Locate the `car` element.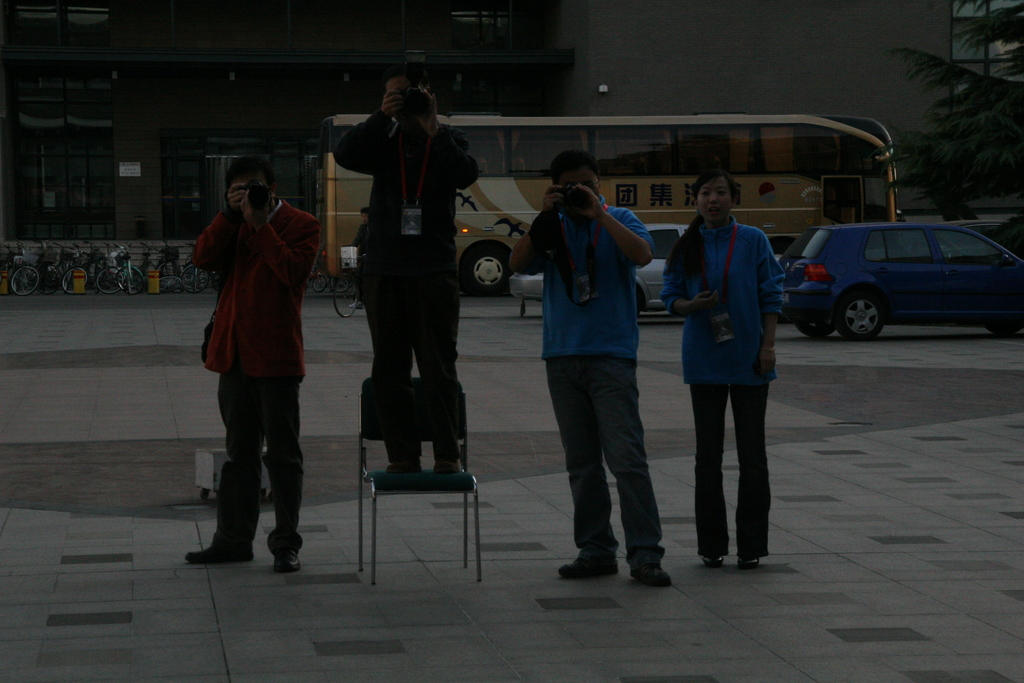
Element bbox: <region>779, 222, 1023, 341</region>.
